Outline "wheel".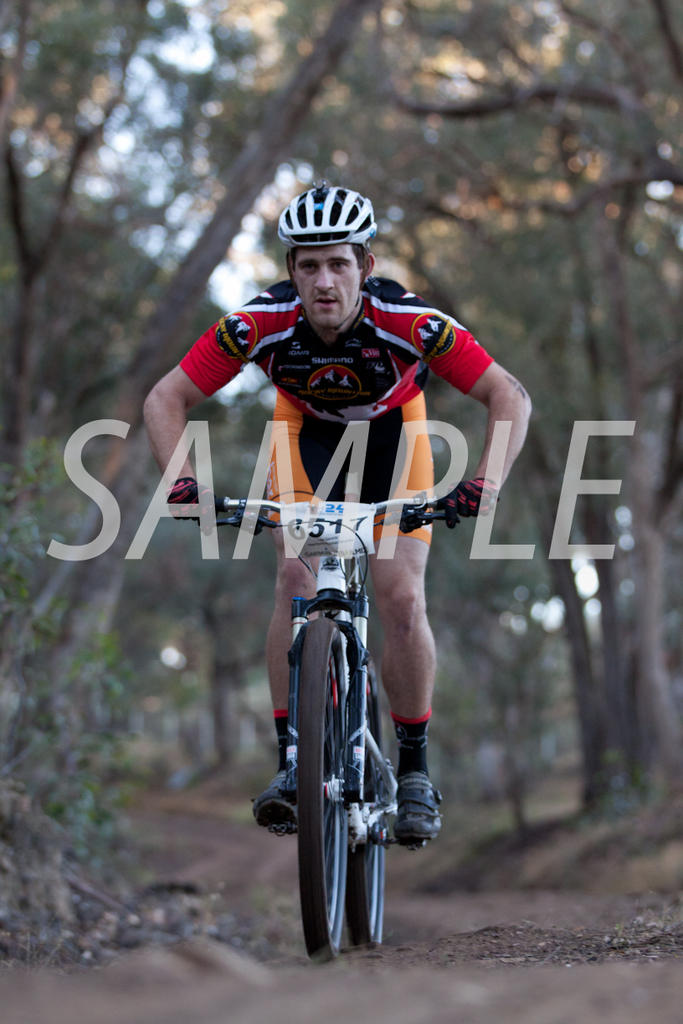
Outline: (left=290, top=613, right=348, bottom=960).
